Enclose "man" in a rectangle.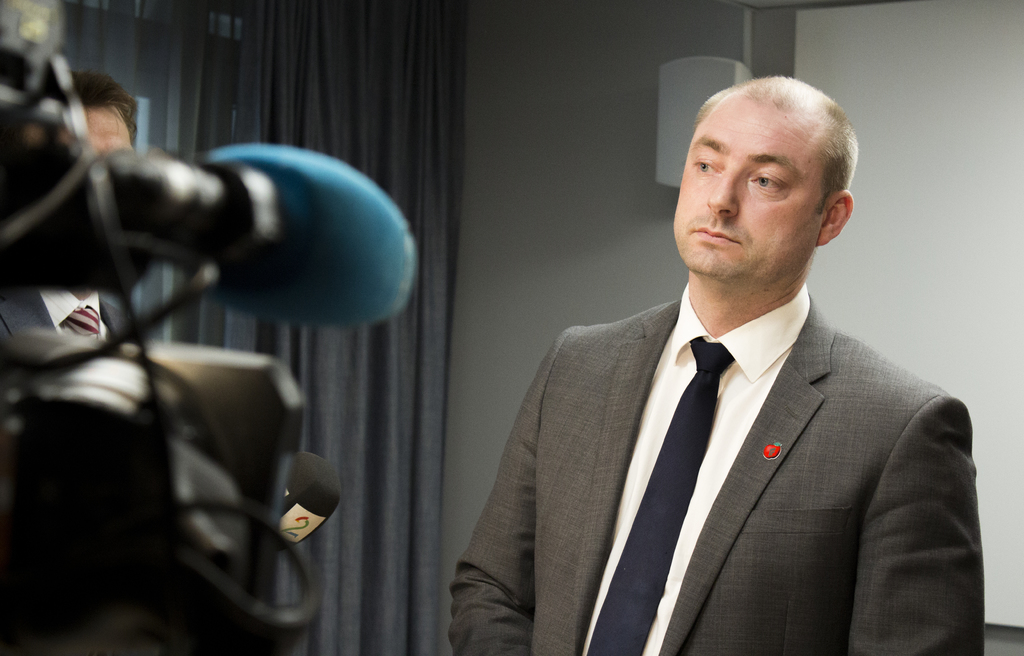
left=0, top=71, right=154, bottom=390.
